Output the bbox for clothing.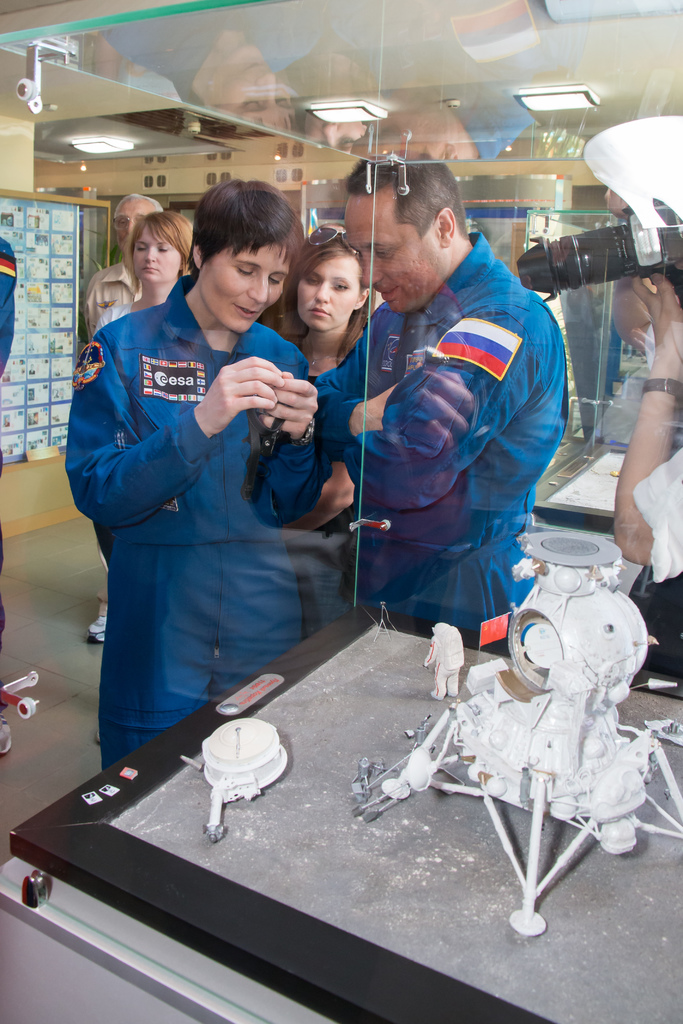
62:281:330:764.
